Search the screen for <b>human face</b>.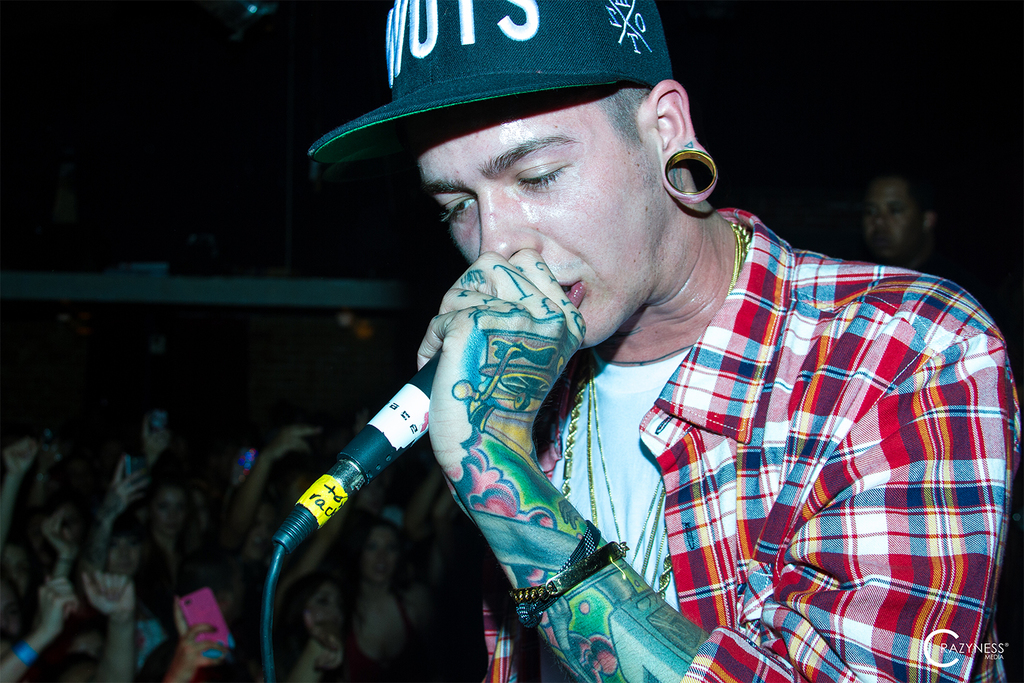
Found at (152,485,189,535).
